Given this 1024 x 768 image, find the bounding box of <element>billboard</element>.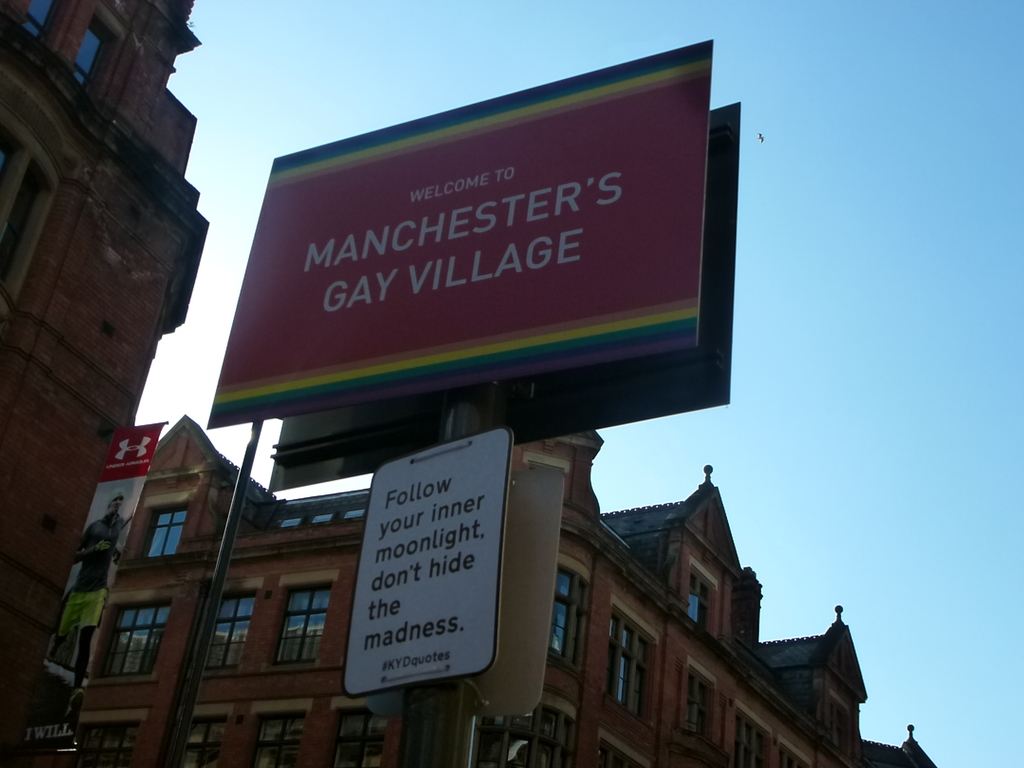
<bbox>350, 428, 508, 688</bbox>.
